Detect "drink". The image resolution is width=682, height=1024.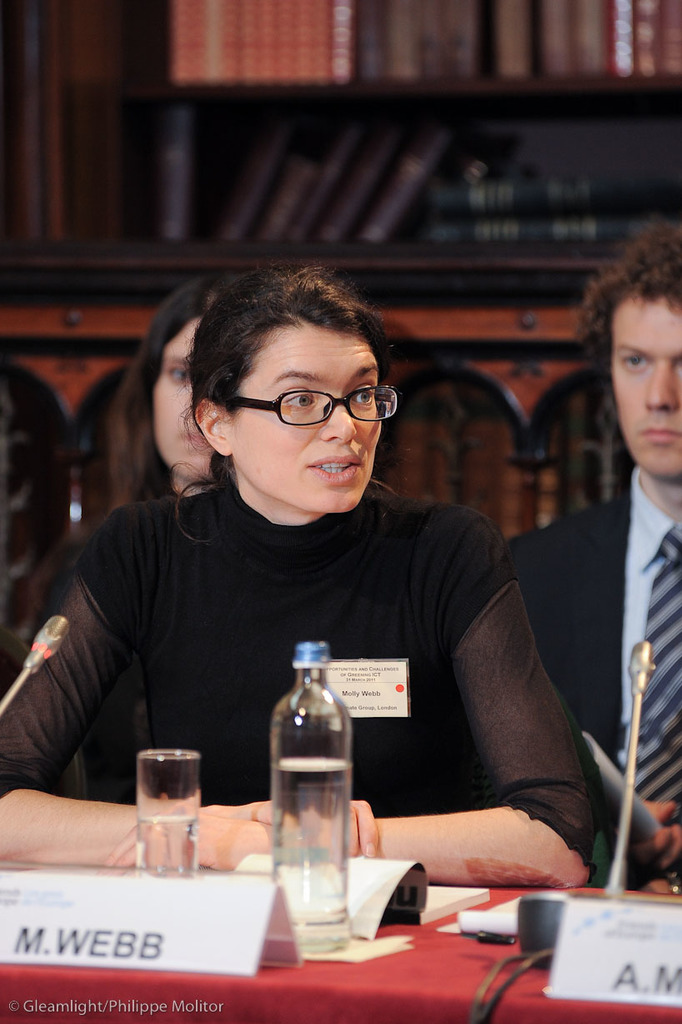
locate(138, 816, 198, 874).
